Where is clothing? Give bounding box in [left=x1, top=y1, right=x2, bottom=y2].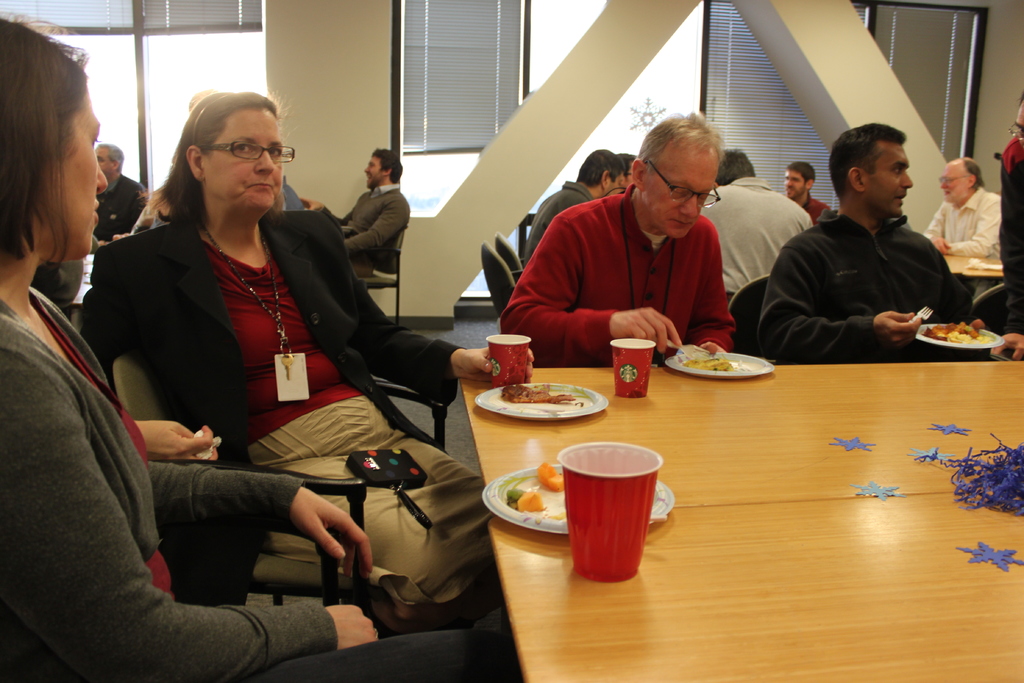
[left=333, top=175, right=405, bottom=290].
